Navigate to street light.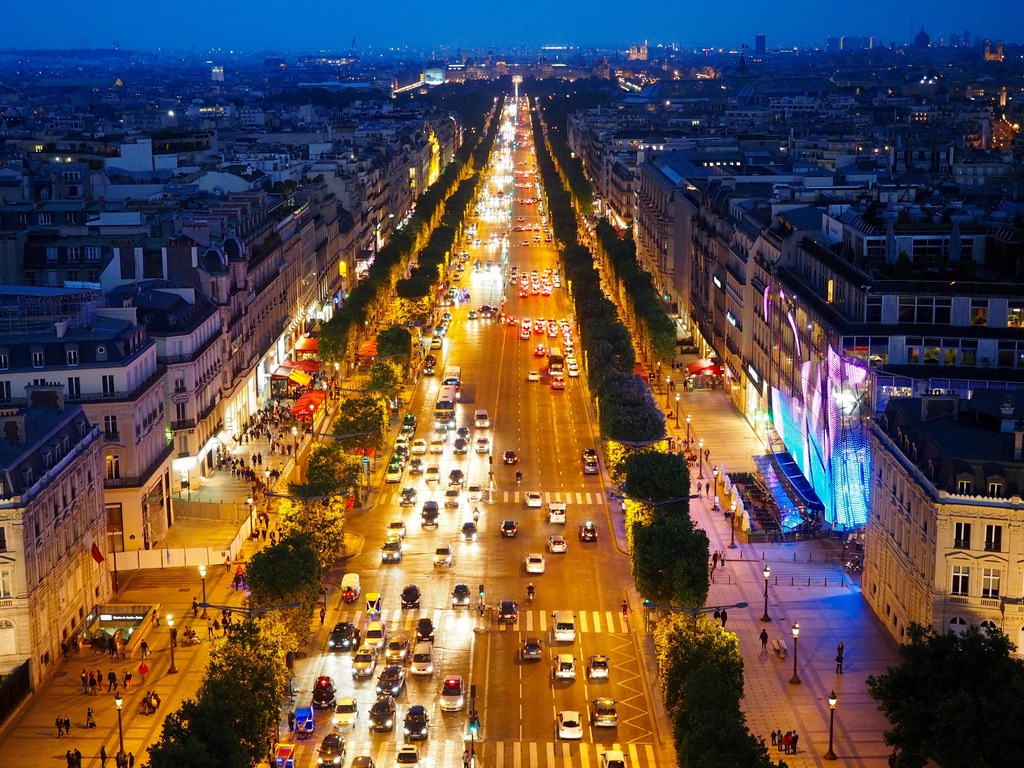
Navigation target: x1=198, y1=563, x2=210, y2=625.
